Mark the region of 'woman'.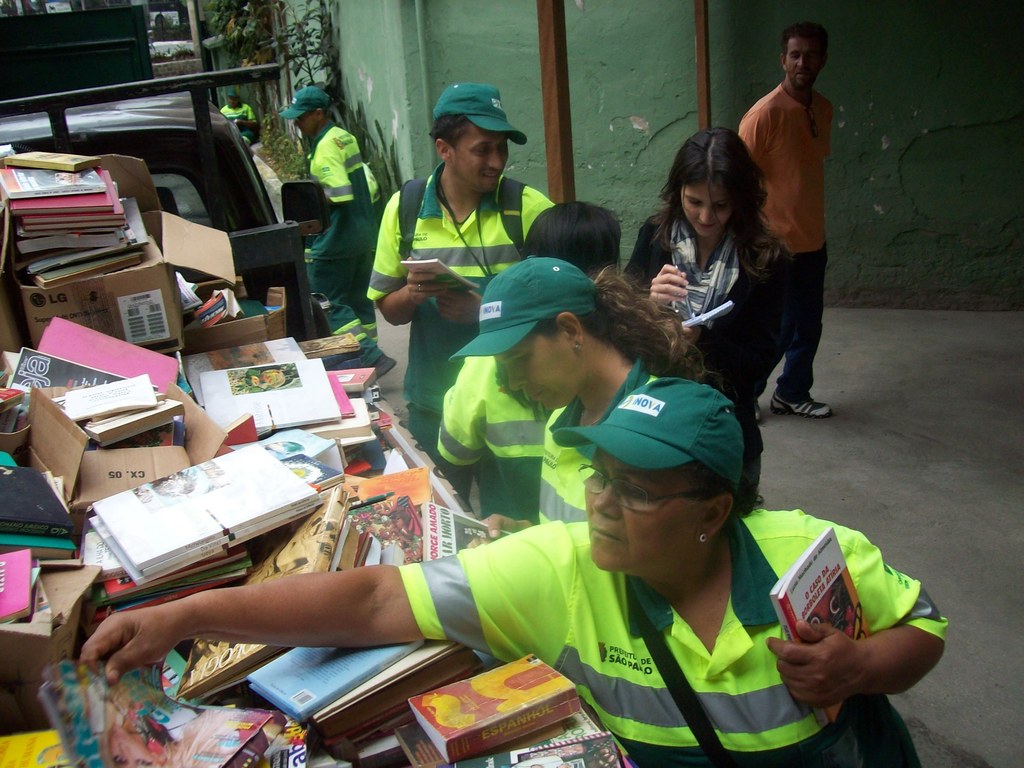
Region: bbox=(637, 120, 802, 420).
